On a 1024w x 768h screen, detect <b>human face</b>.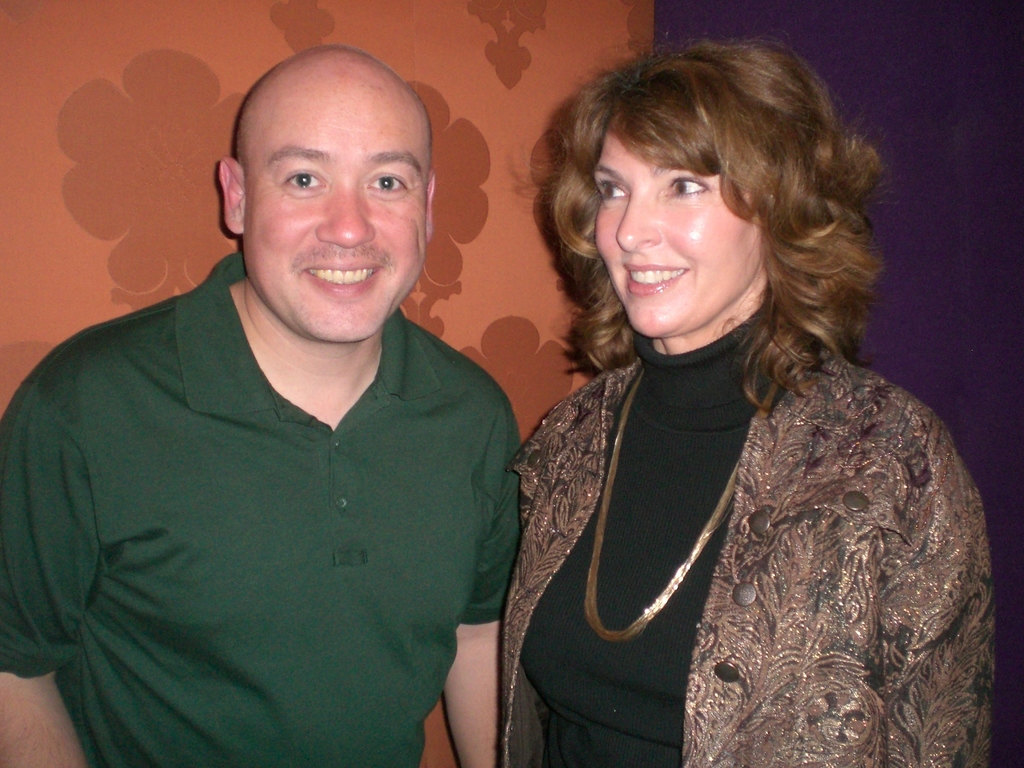
(x1=589, y1=114, x2=766, y2=343).
